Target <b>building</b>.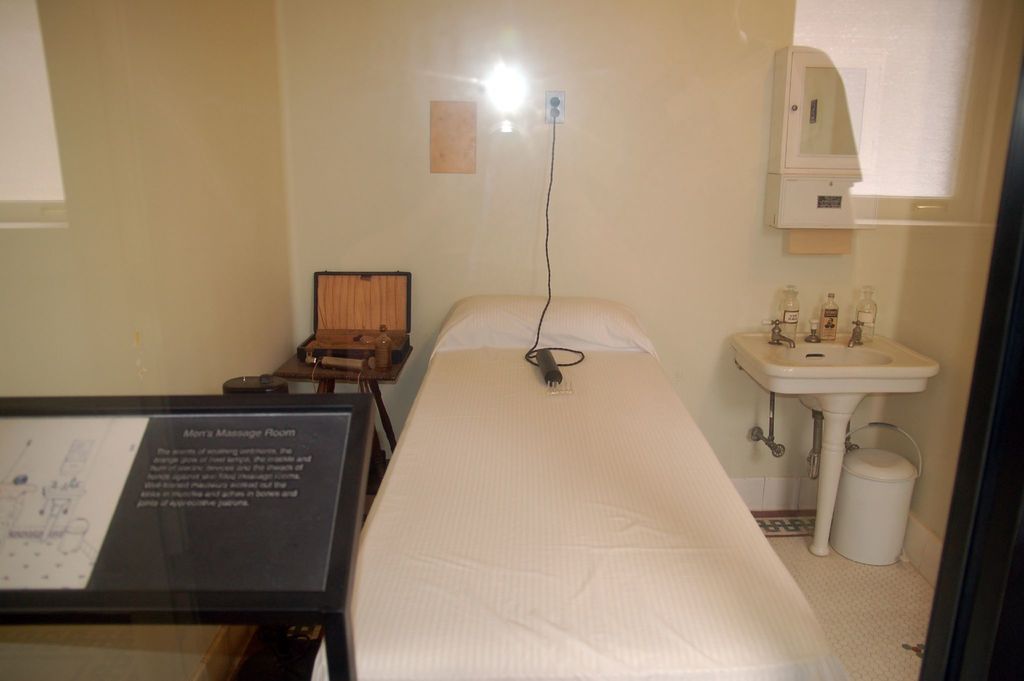
Target region: {"x1": 0, "y1": 0, "x2": 1023, "y2": 680}.
